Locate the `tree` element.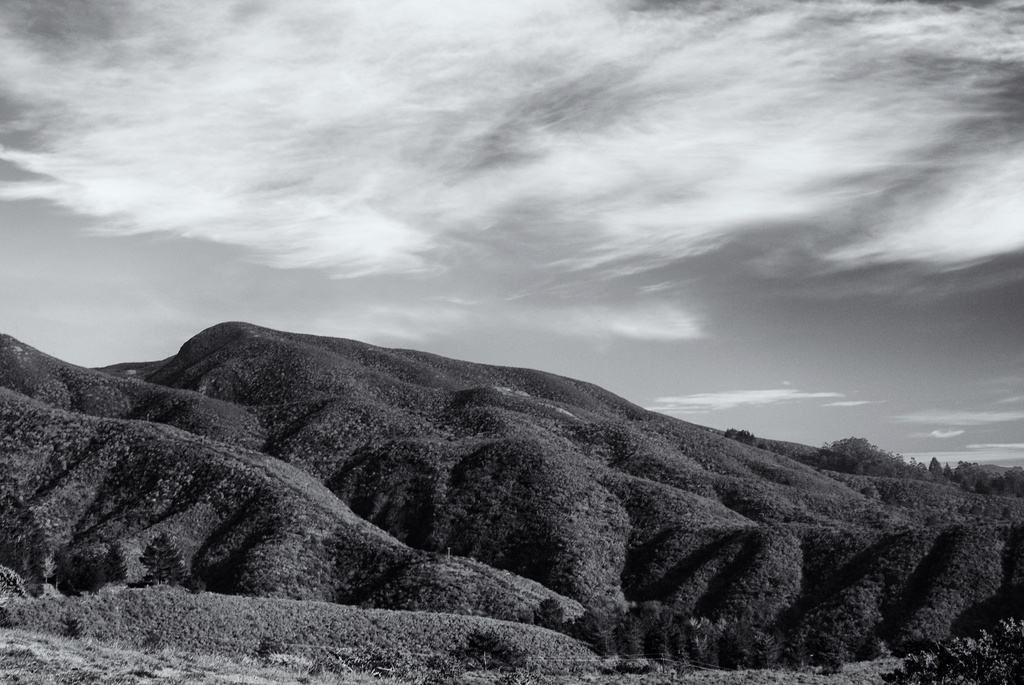
Element bbox: {"x1": 945, "y1": 461, "x2": 954, "y2": 485}.
